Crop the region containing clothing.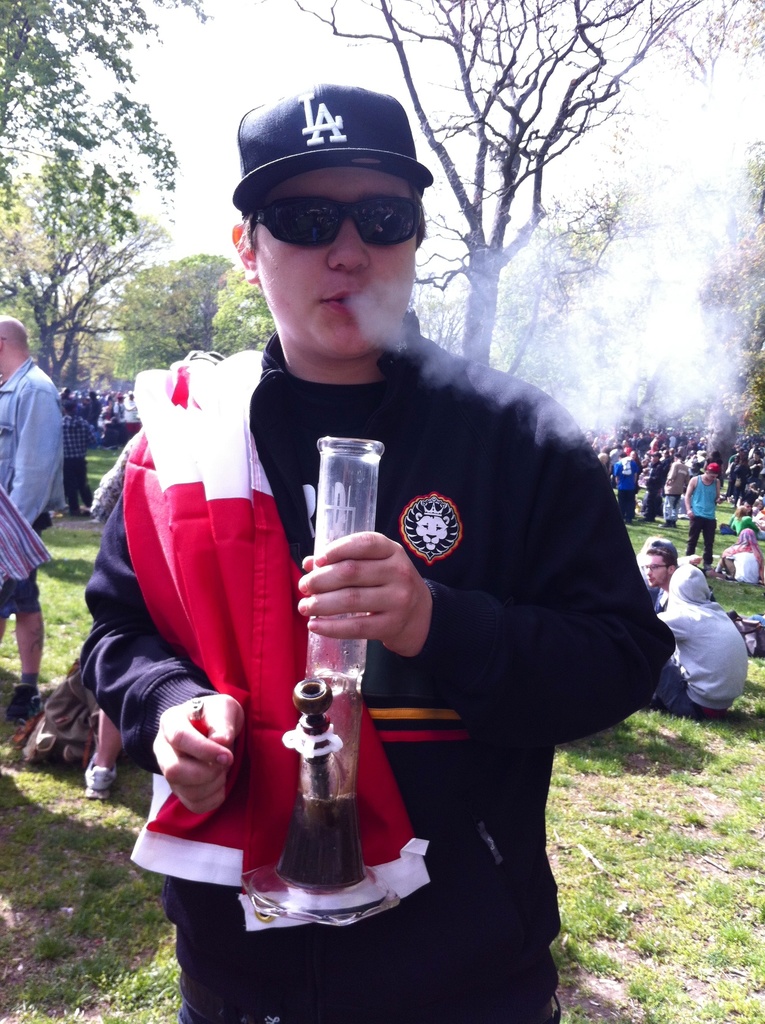
Crop region: rect(609, 447, 643, 522).
